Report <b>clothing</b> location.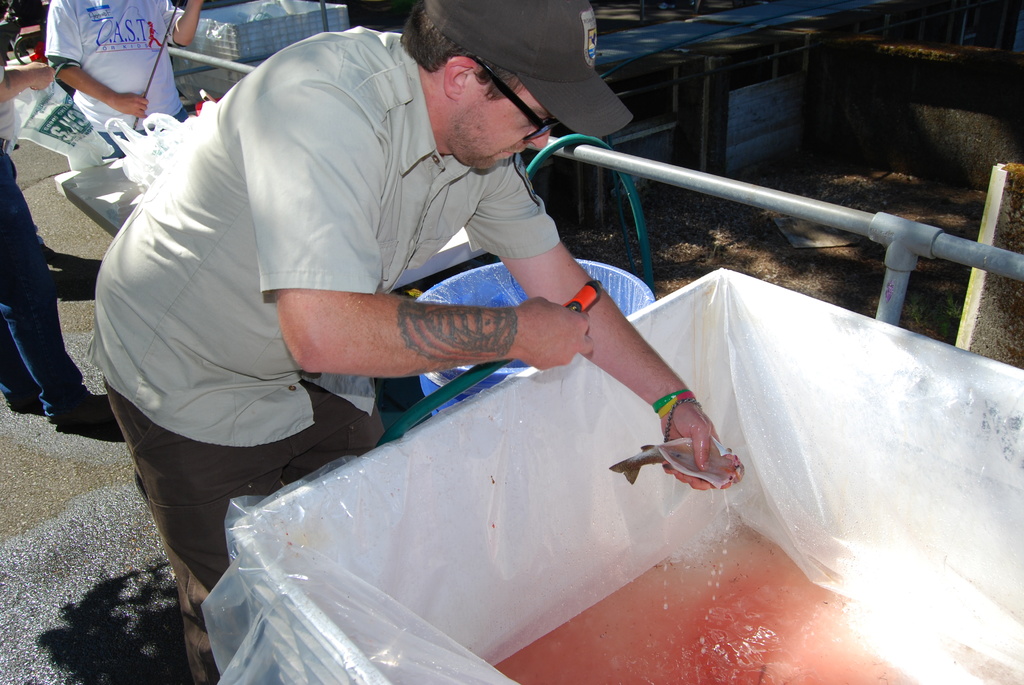
Report: x1=0, y1=59, x2=86, y2=421.
